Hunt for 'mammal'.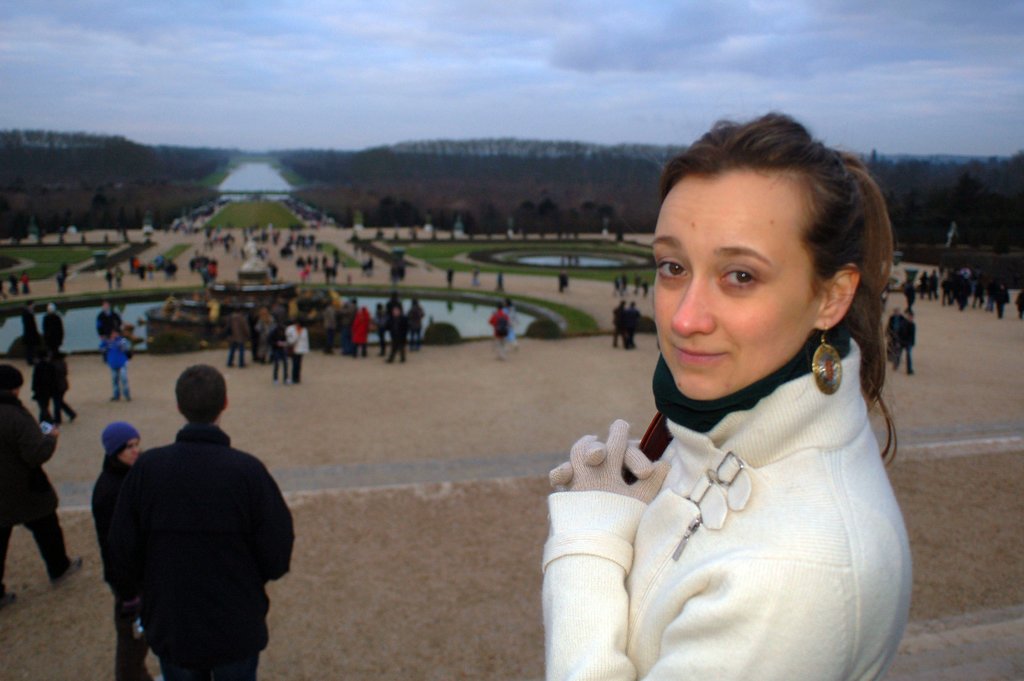
Hunted down at box(486, 303, 510, 356).
